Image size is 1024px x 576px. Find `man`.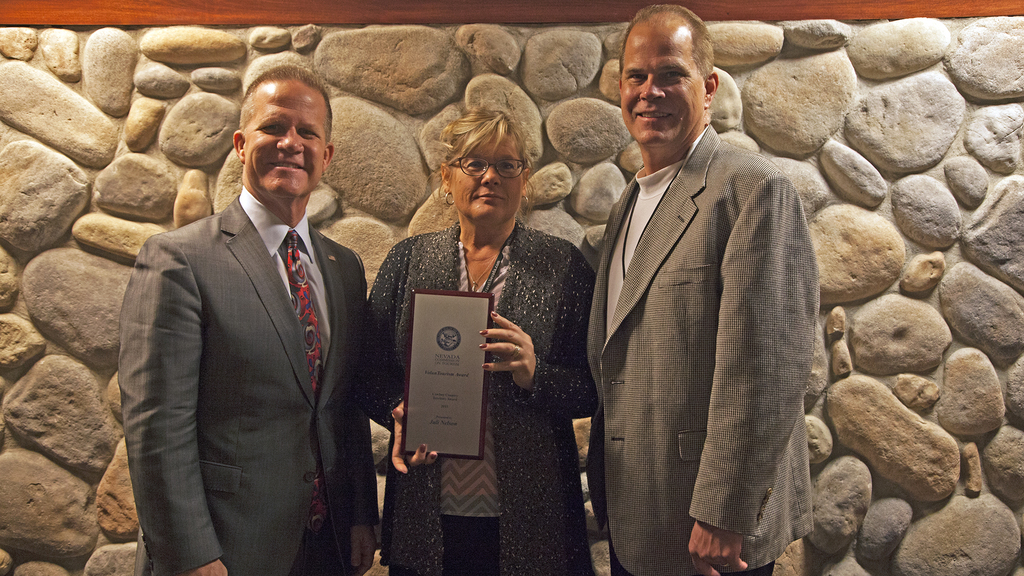
{"x1": 580, "y1": 0, "x2": 823, "y2": 575}.
